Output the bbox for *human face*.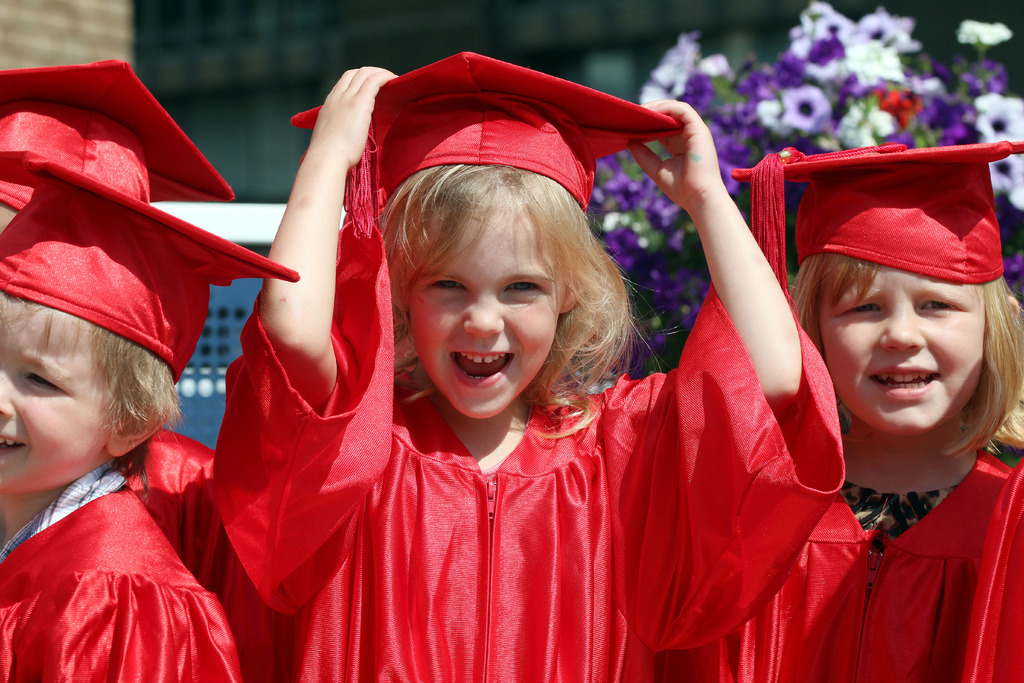
(x1=826, y1=268, x2=993, y2=432).
